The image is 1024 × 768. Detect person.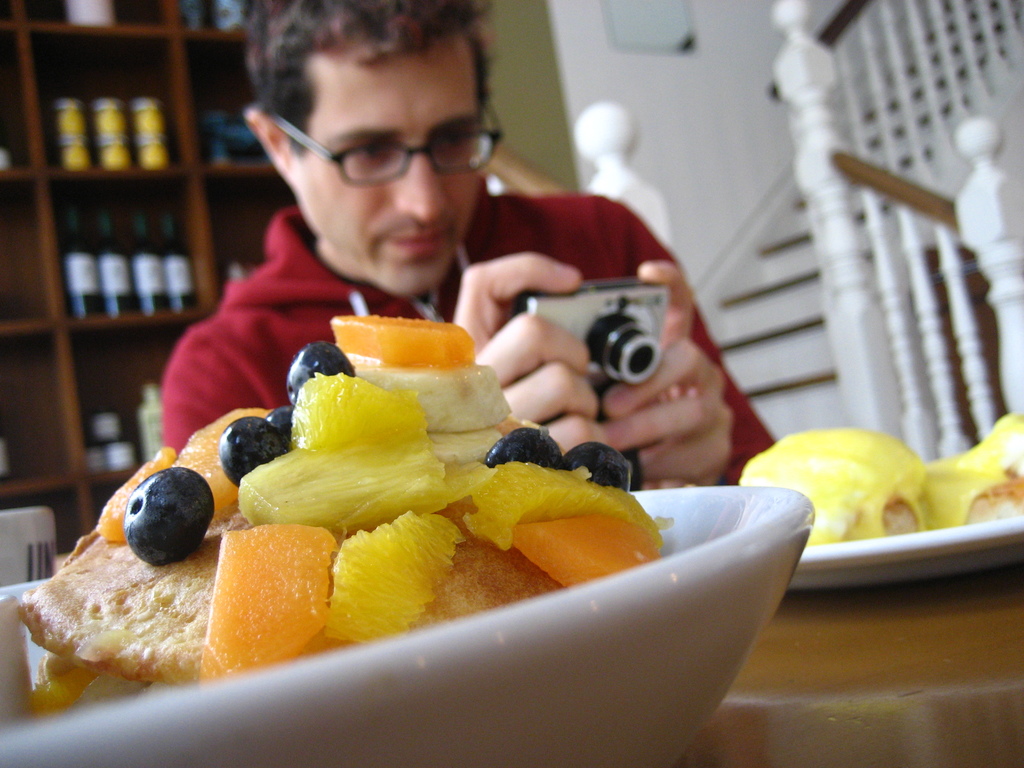
Detection: box(157, 0, 781, 483).
